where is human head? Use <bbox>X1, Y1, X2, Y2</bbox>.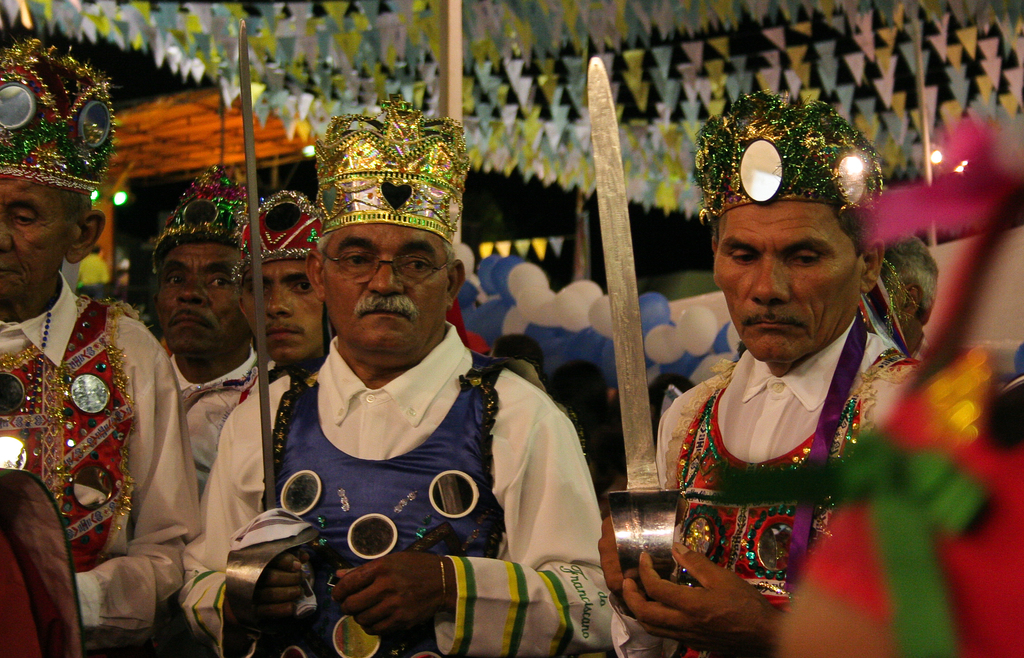
<bbox>868, 238, 940, 349</bbox>.
